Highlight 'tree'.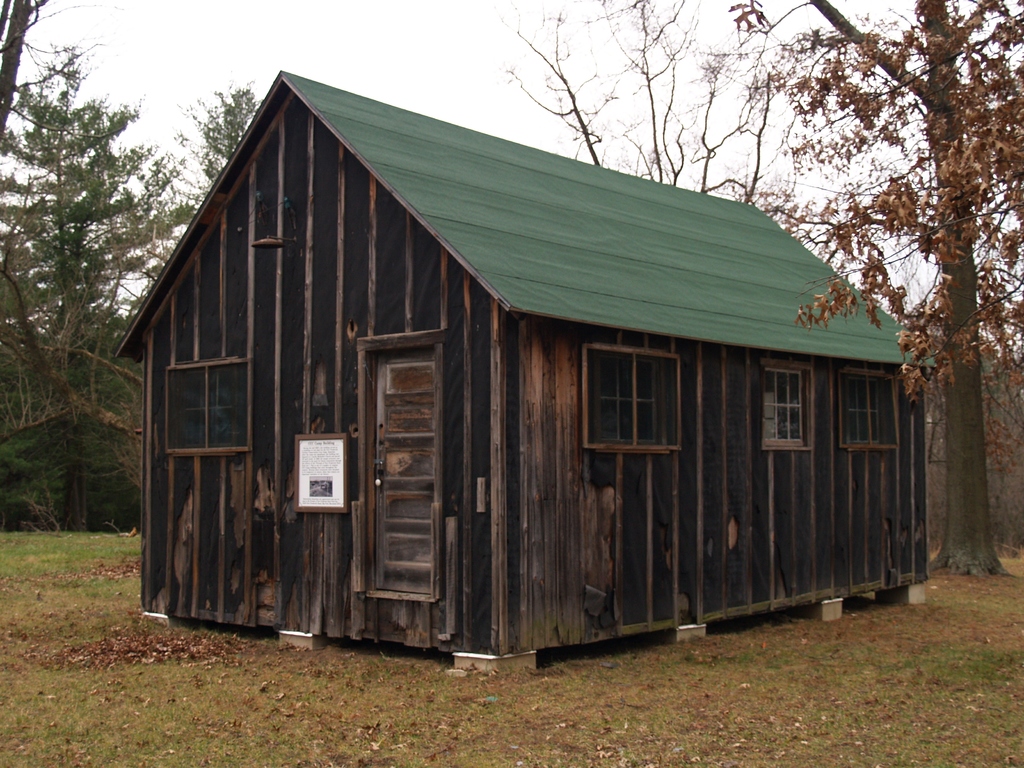
Highlighted region: (x1=0, y1=45, x2=173, y2=532).
